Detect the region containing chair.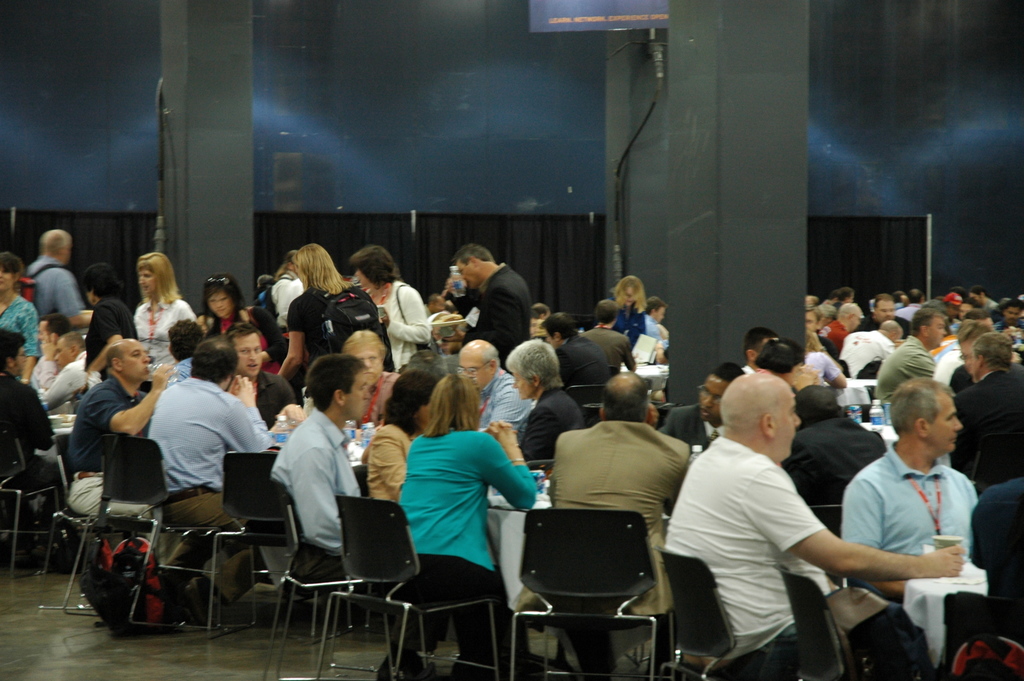
[310, 490, 499, 680].
